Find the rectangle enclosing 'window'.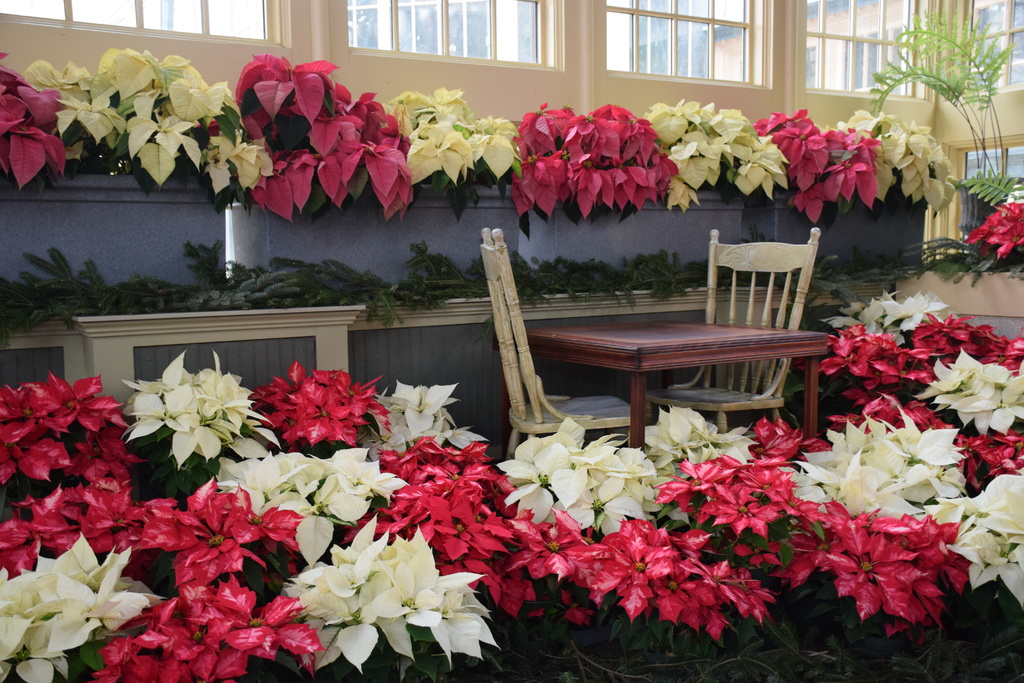
605/0/764/92.
